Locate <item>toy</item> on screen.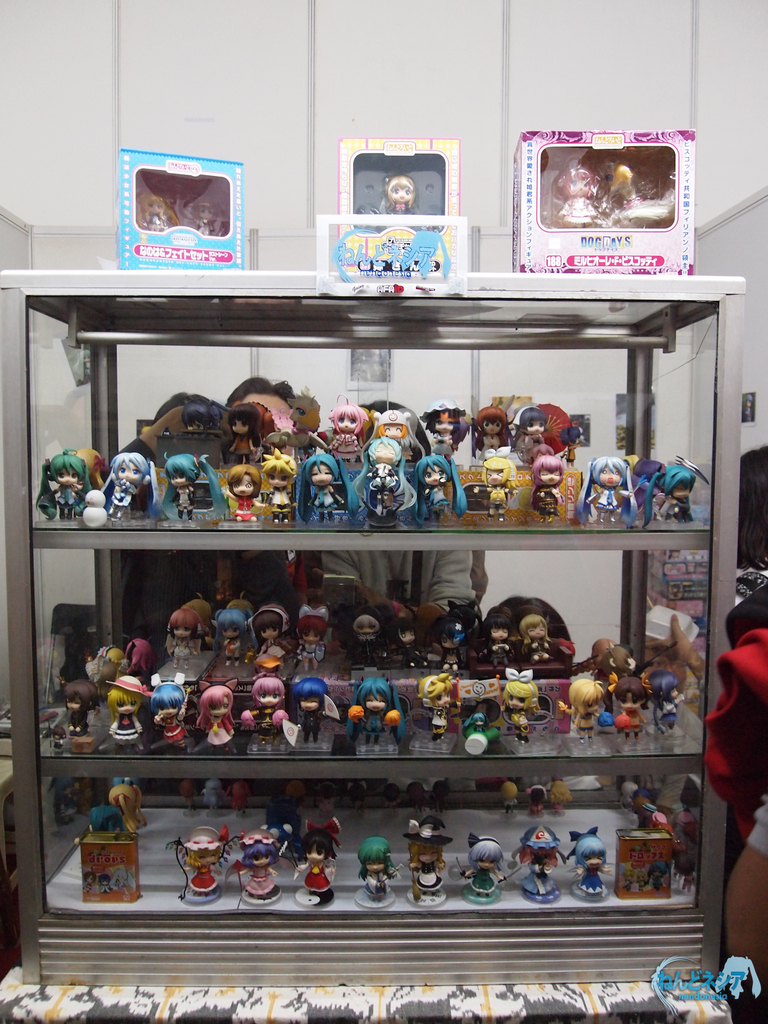
On screen at 193/681/242/746.
